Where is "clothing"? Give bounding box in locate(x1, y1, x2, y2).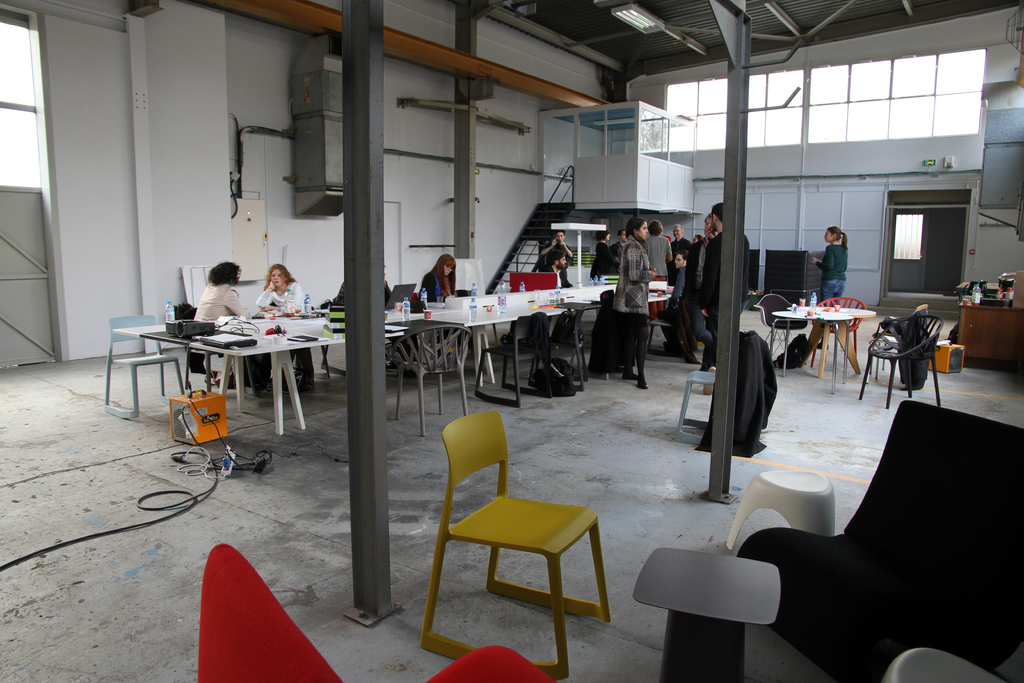
locate(820, 244, 847, 298).
